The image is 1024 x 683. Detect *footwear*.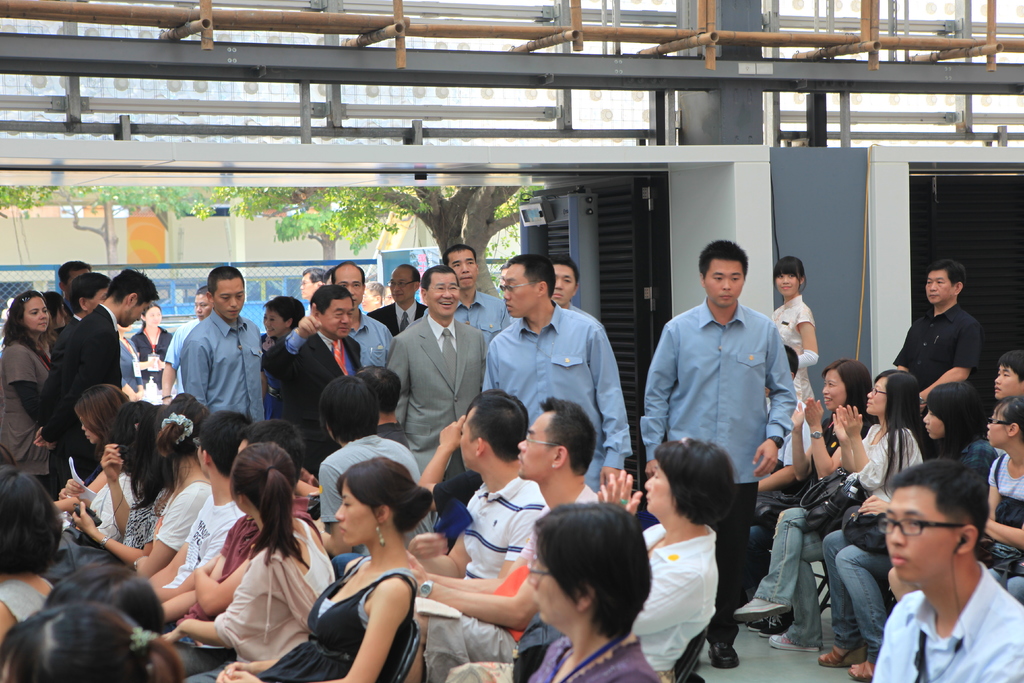
Detection: box(761, 616, 794, 638).
